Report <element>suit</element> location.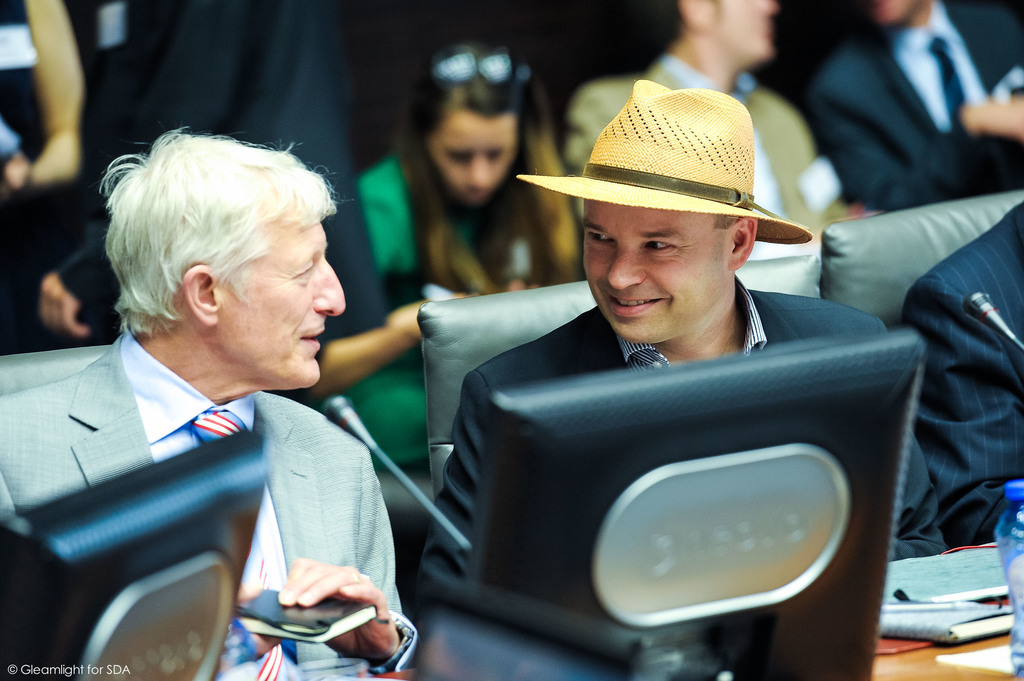
Report: pyautogui.locateOnScreen(58, 0, 385, 340).
